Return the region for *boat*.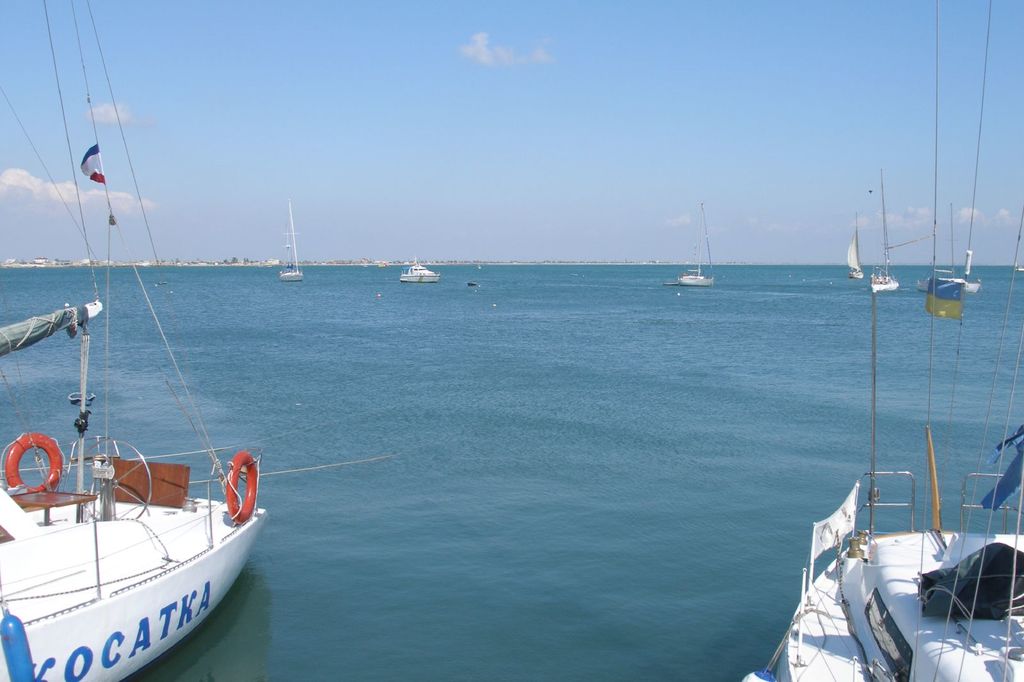
[x1=275, y1=195, x2=305, y2=283].
